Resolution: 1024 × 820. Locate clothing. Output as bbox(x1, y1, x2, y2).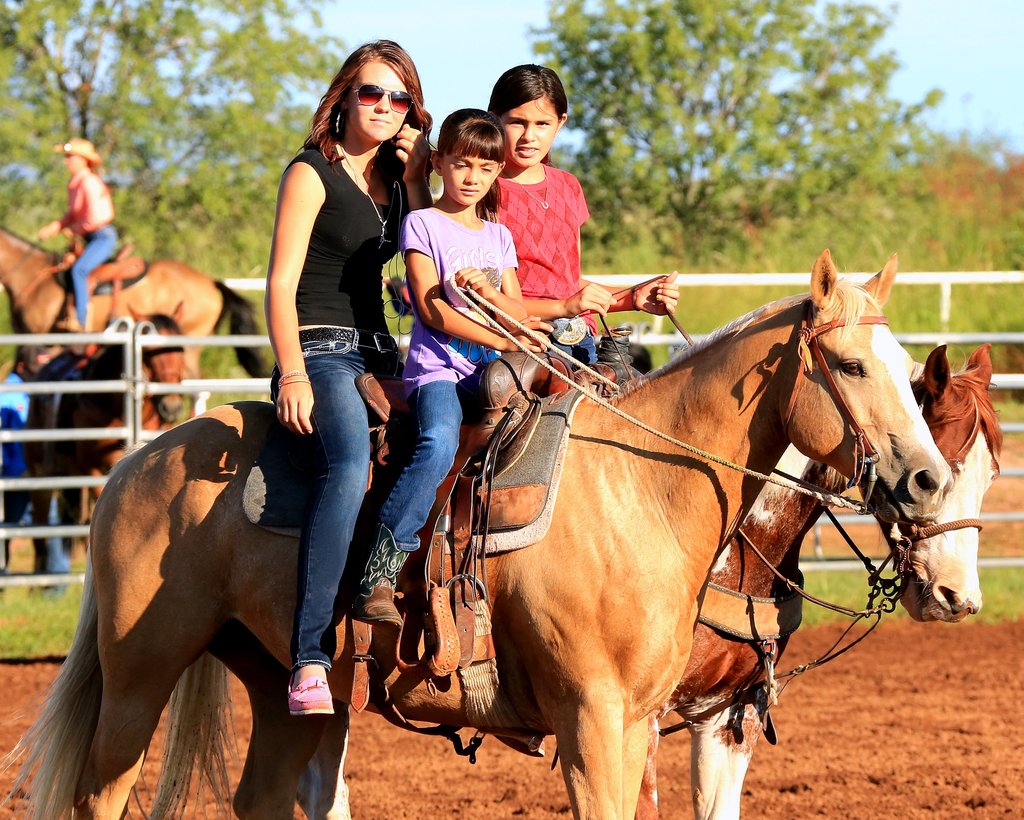
bbox(291, 145, 386, 334).
